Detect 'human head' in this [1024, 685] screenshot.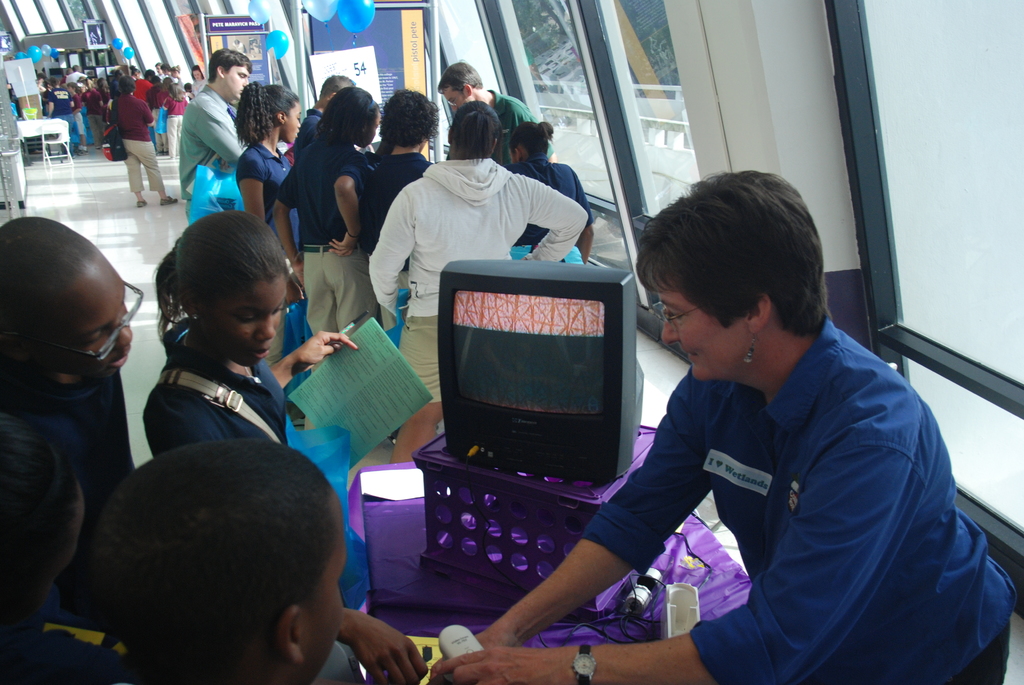
Detection: x1=321 y1=74 x2=354 y2=107.
